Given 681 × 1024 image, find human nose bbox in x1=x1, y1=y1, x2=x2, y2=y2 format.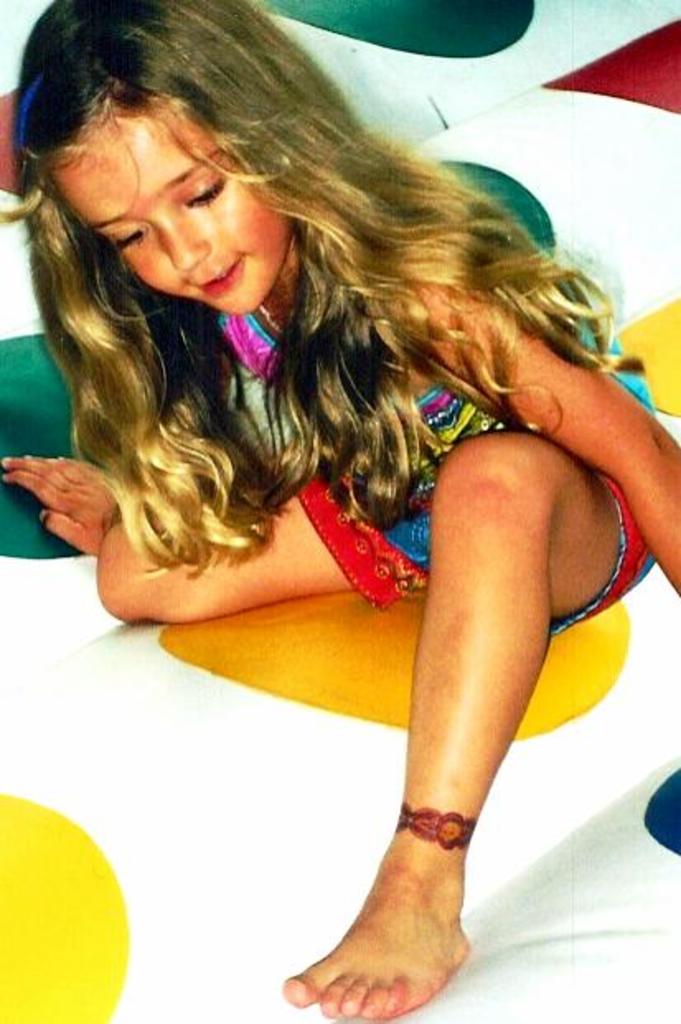
x1=155, y1=218, x2=209, y2=272.
